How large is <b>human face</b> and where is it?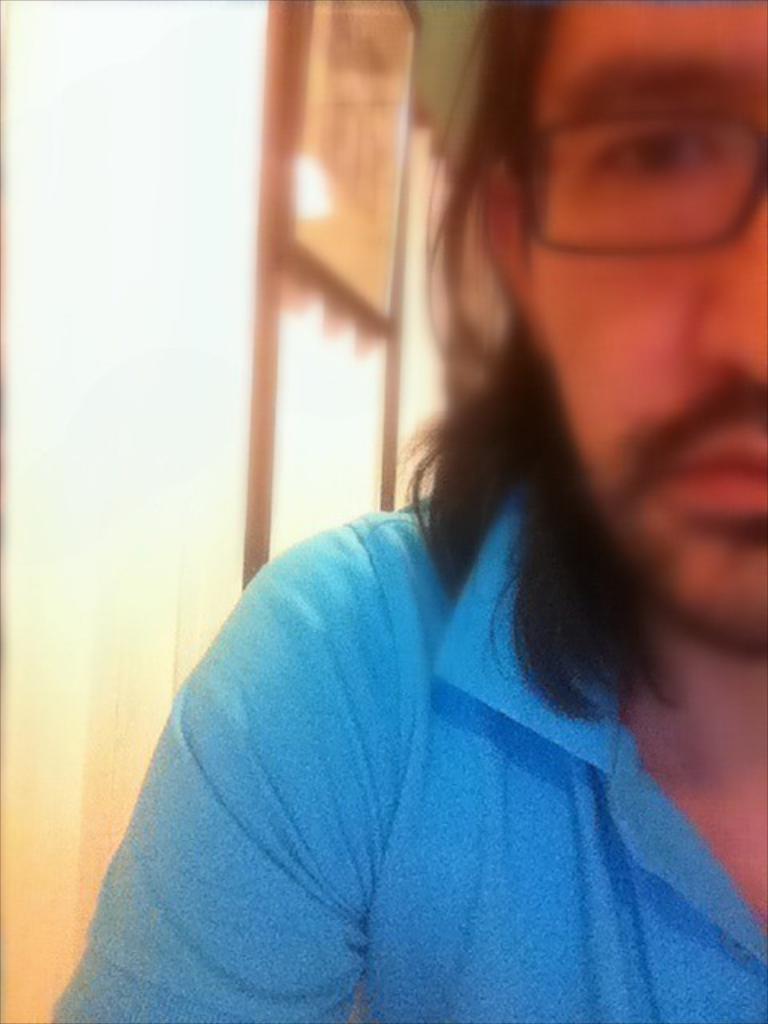
Bounding box: [510, 0, 766, 643].
